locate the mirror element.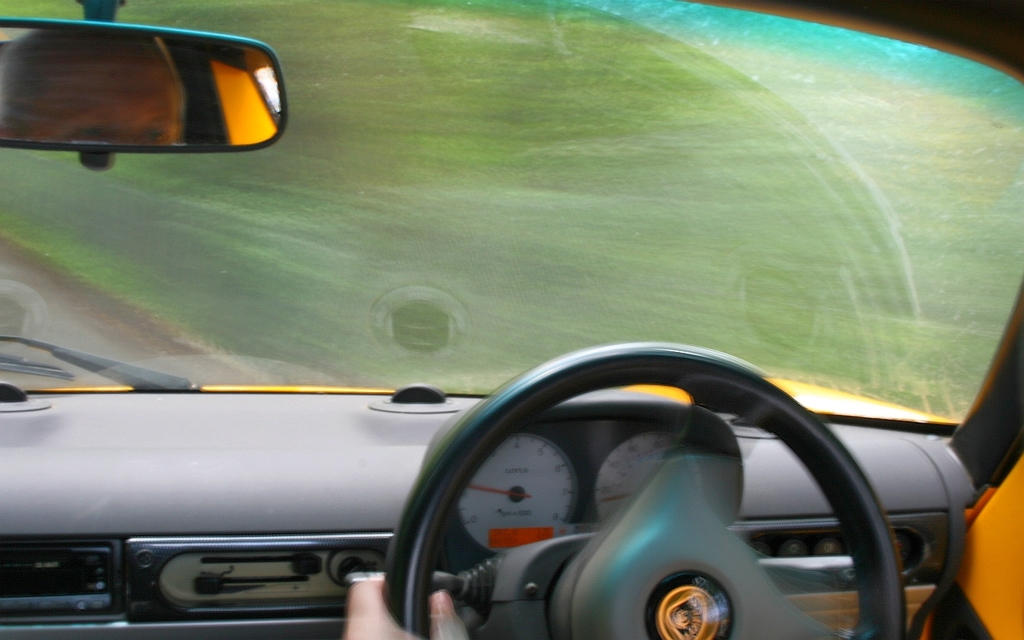
Element bbox: 0, 26, 282, 142.
